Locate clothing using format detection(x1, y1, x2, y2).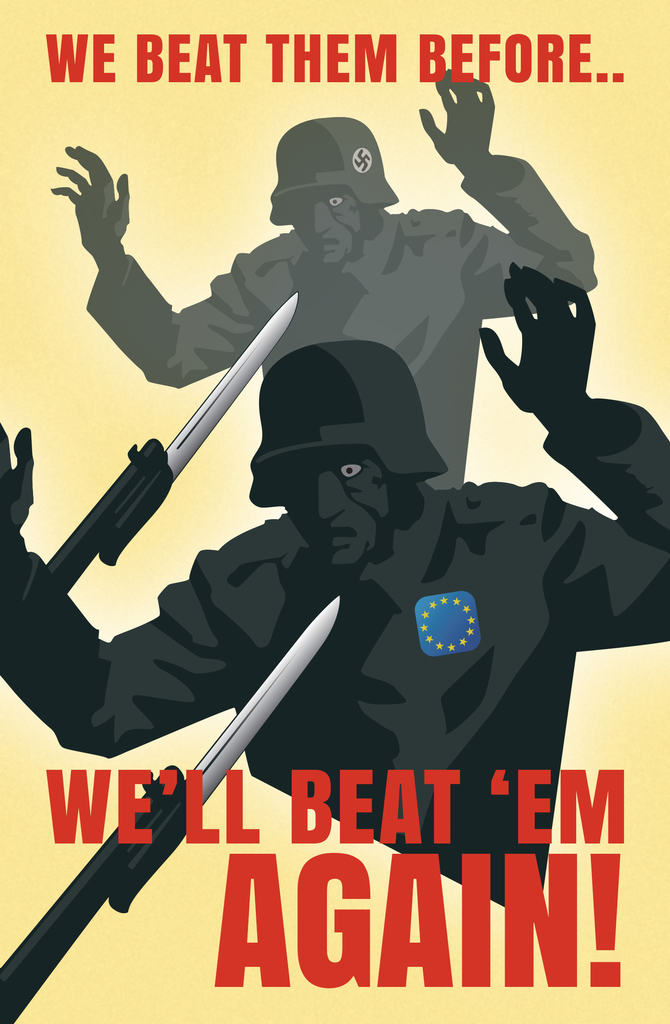
detection(87, 154, 600, 488).
